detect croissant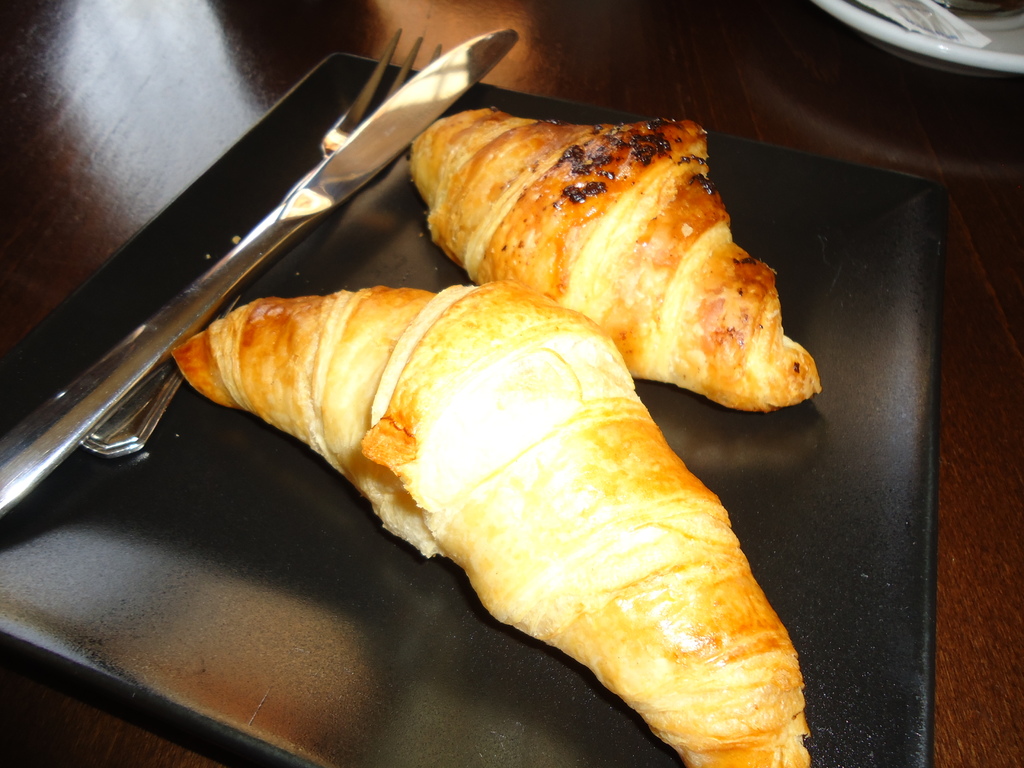
bbox=(174, 284, 808, 767)
